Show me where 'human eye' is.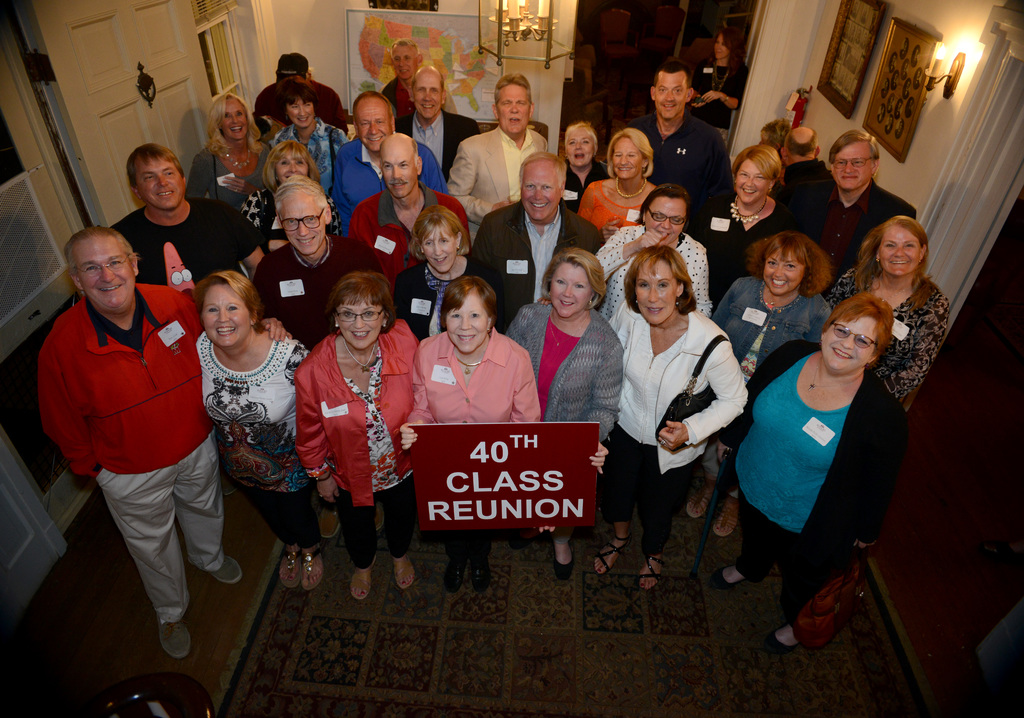
'human eye' is at box(556, 279, 564, 286).
